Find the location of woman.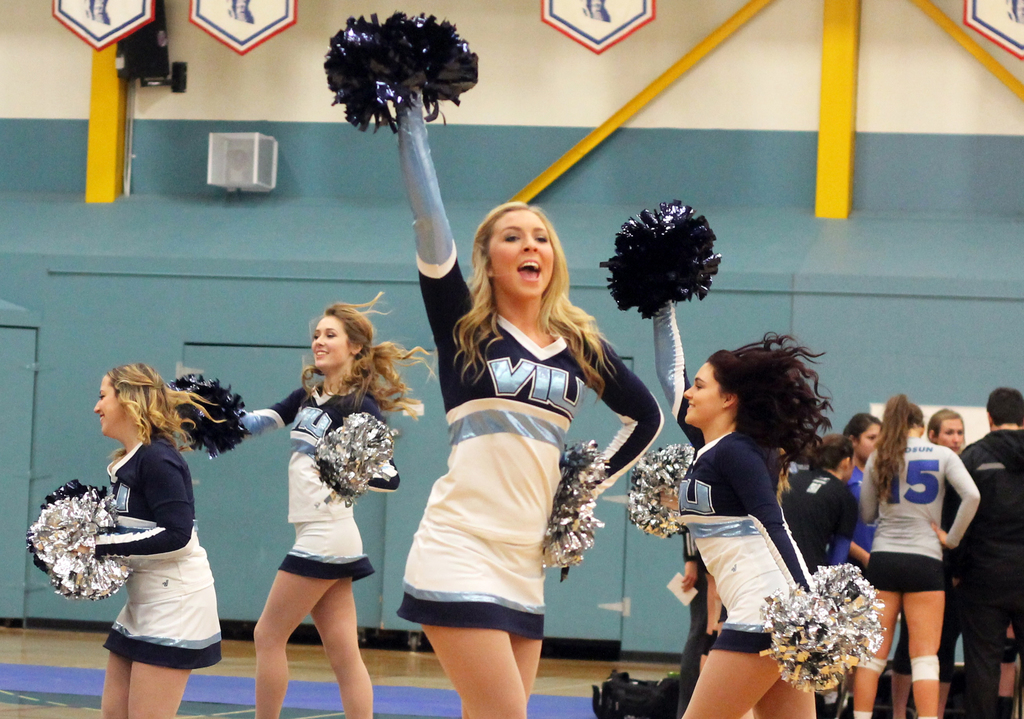
Location: 56:360:231:693.
